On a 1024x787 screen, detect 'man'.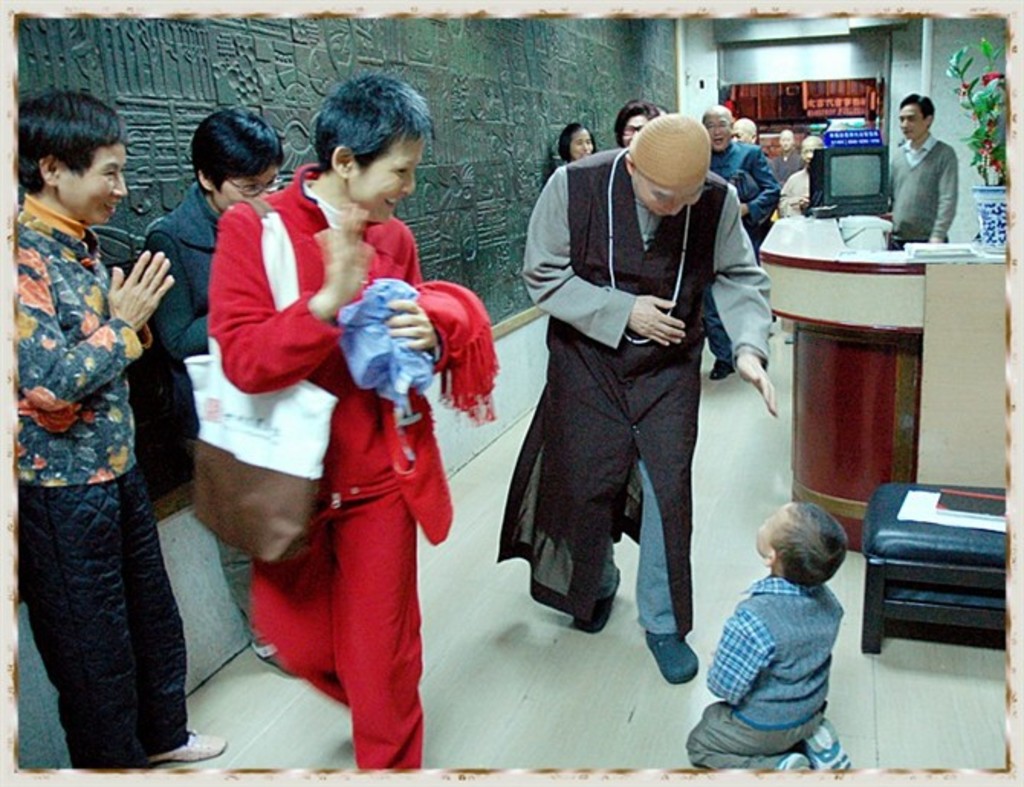
BBox(776, 138, 824, 209).
